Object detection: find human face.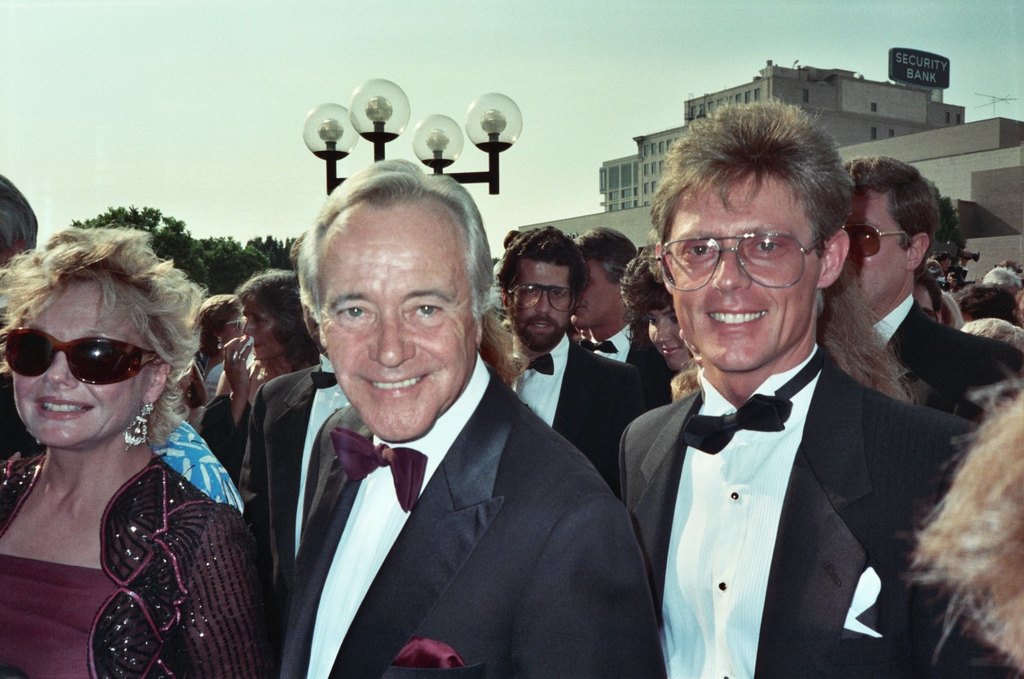
<region>10, 272, 158, 446</region>.
